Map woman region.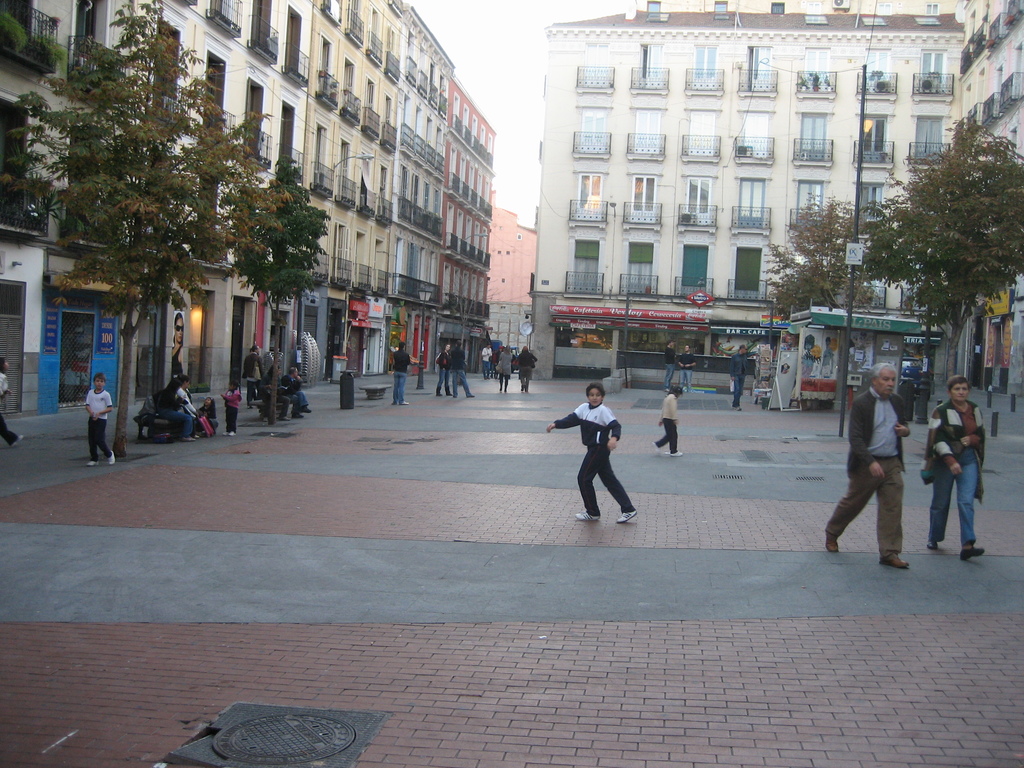
Mapped to [left=493, top=344, right=513, bottom=401].
